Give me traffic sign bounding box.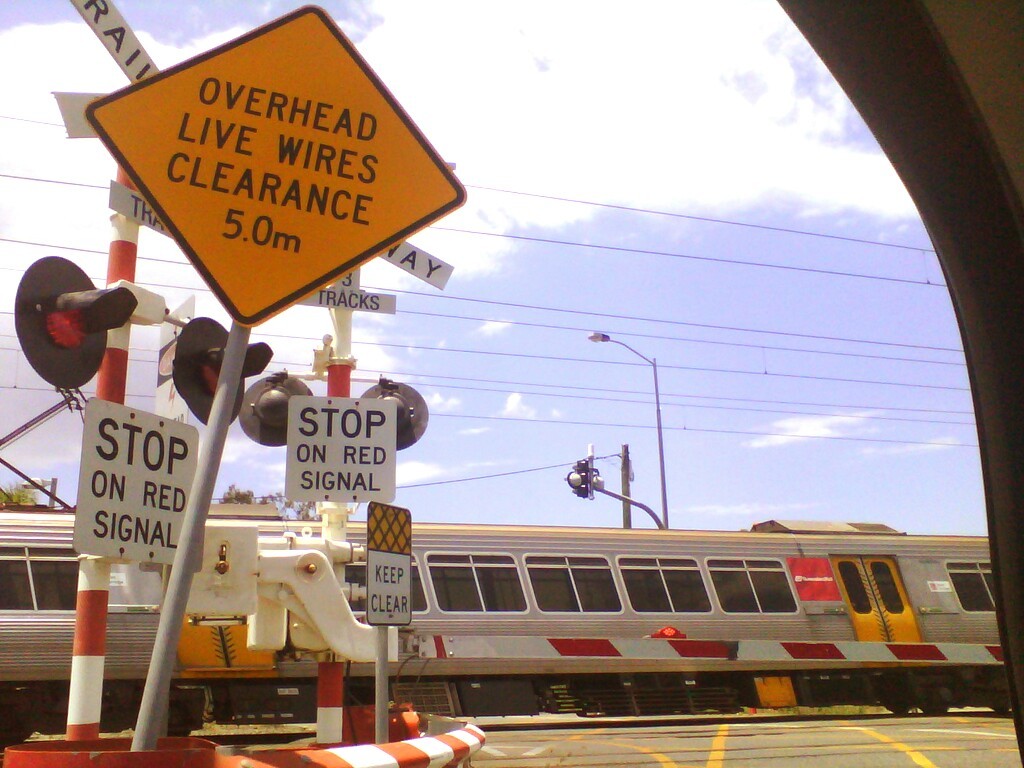
pyautogui.locateOnScreen(373, 243, 454, 288).
